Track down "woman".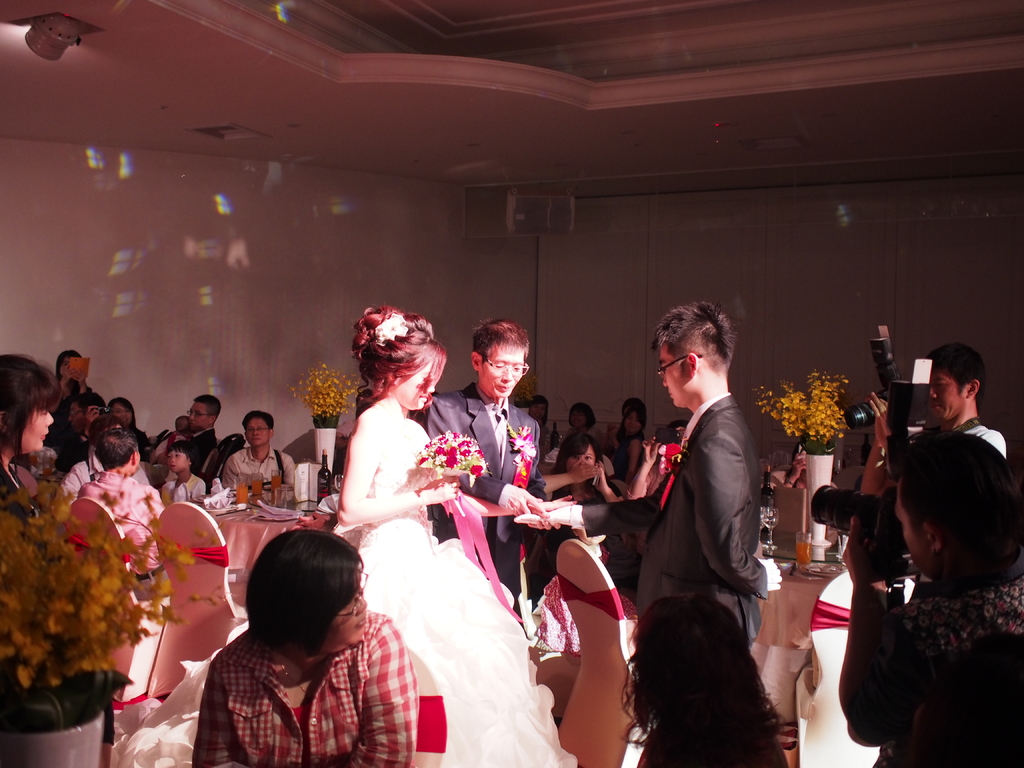
Tracked to (left=615, top=395, right=659, bottom=470).
